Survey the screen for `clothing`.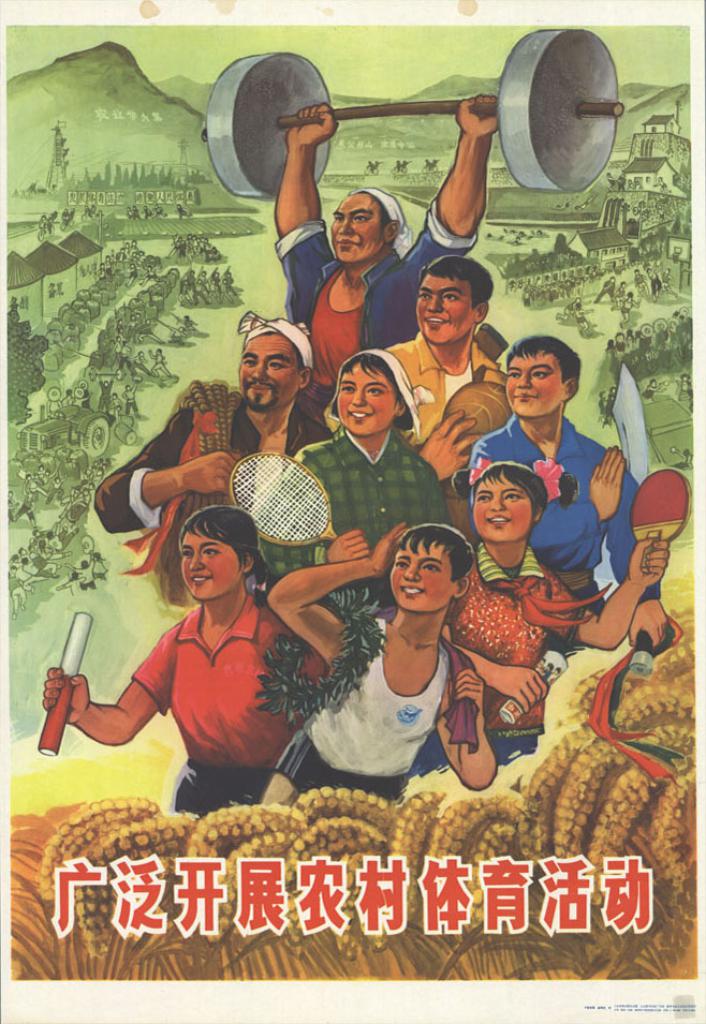
Survey found: Rect(379, 328, 509, 481).
